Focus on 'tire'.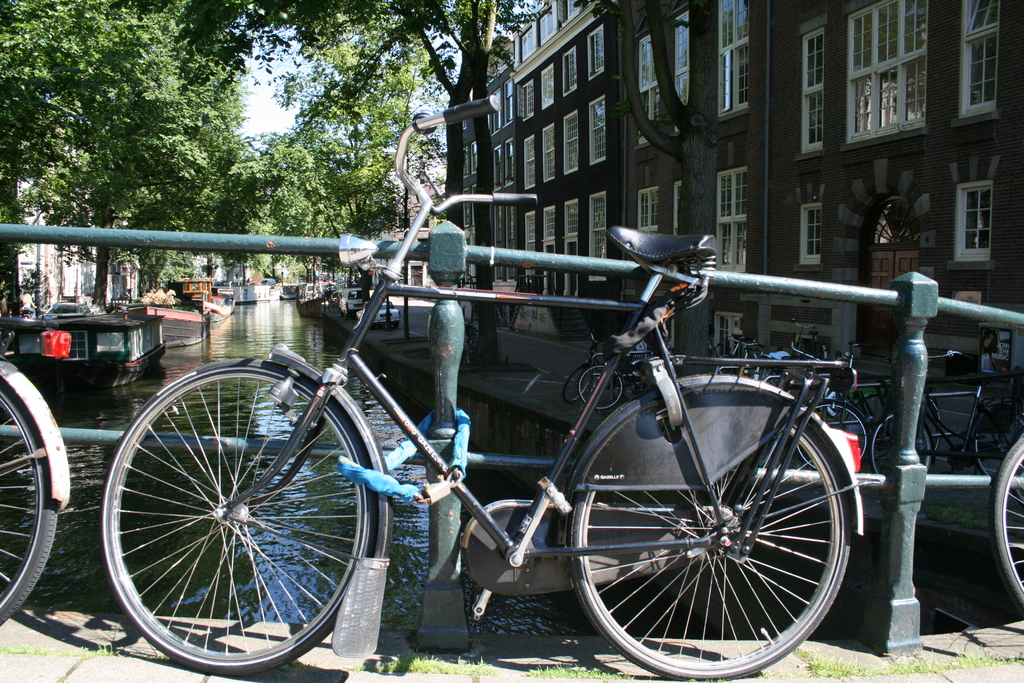
Focused at {"left": 868, "top": 409, "right": 936, "bottom": 485}.
